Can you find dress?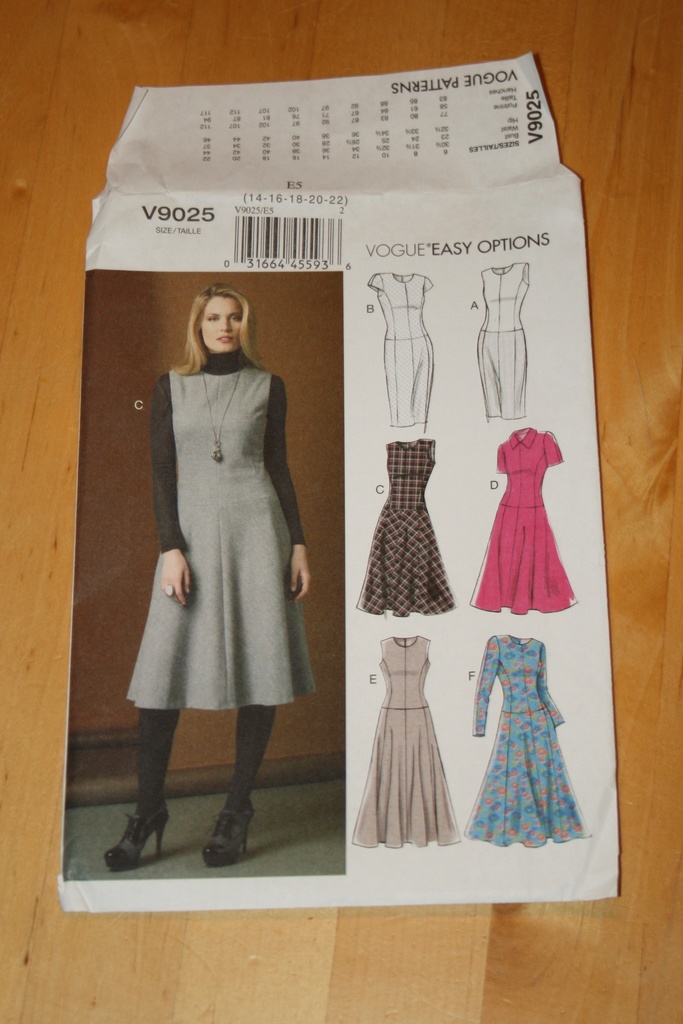
Yes, bounding box: bbox=[120, 368, 317, 707].
